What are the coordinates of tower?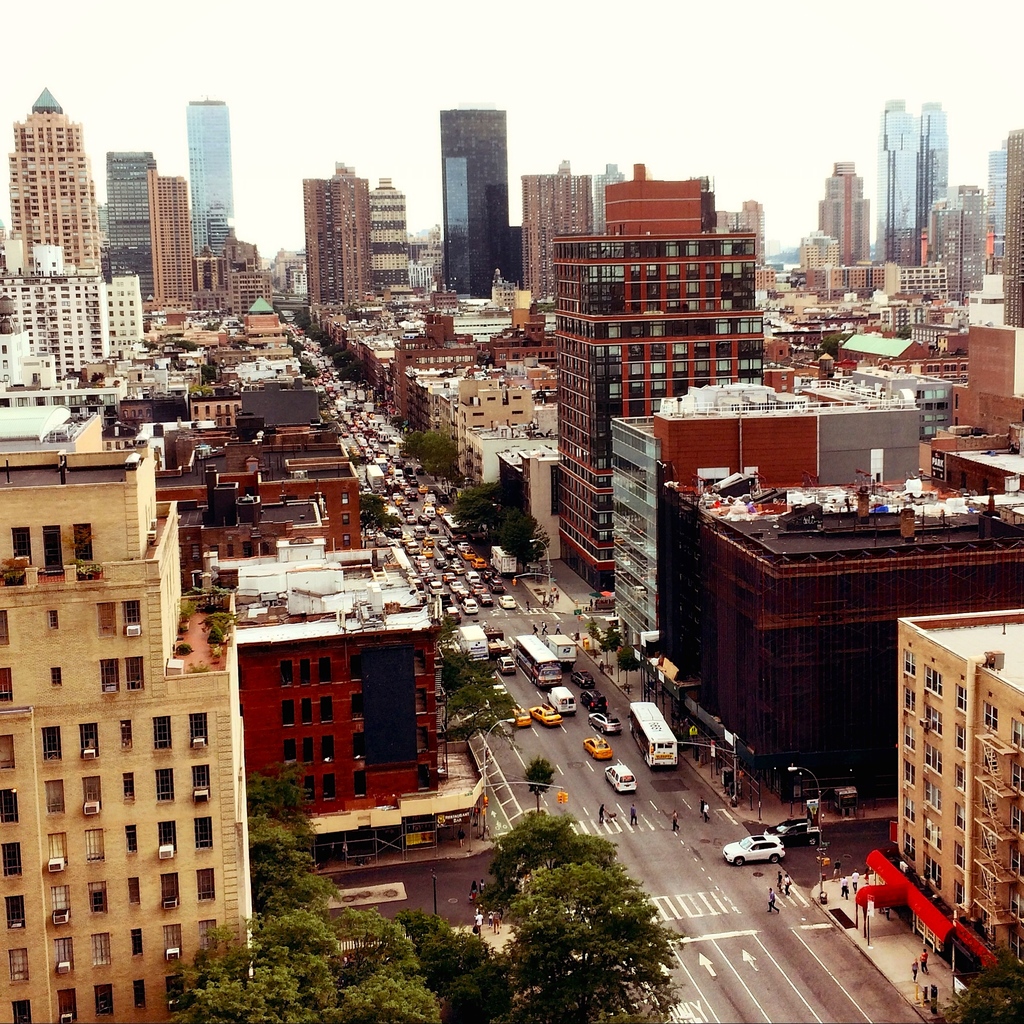
BBox(991, 138, 1020, 330).
